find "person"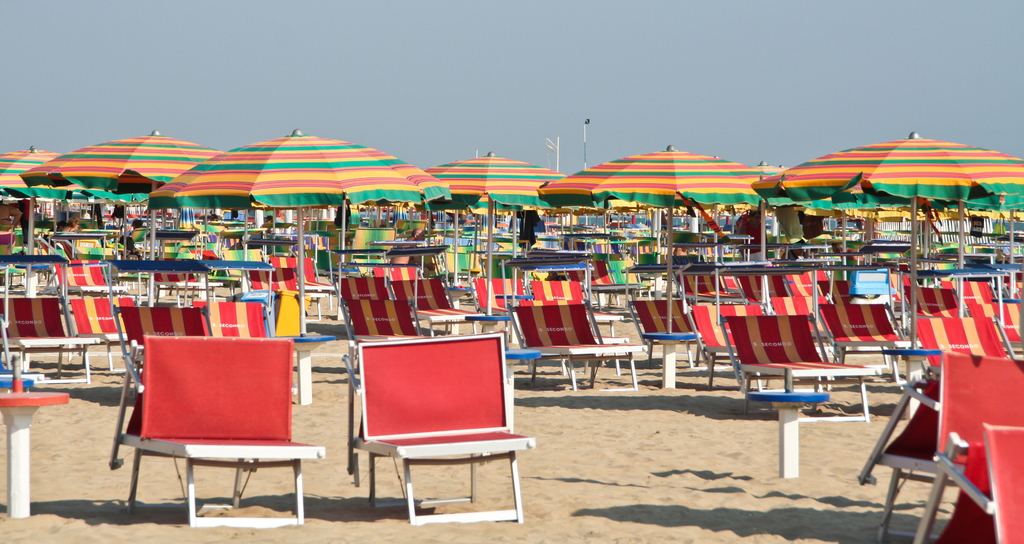
select_region(0, 196, 23, 252)
